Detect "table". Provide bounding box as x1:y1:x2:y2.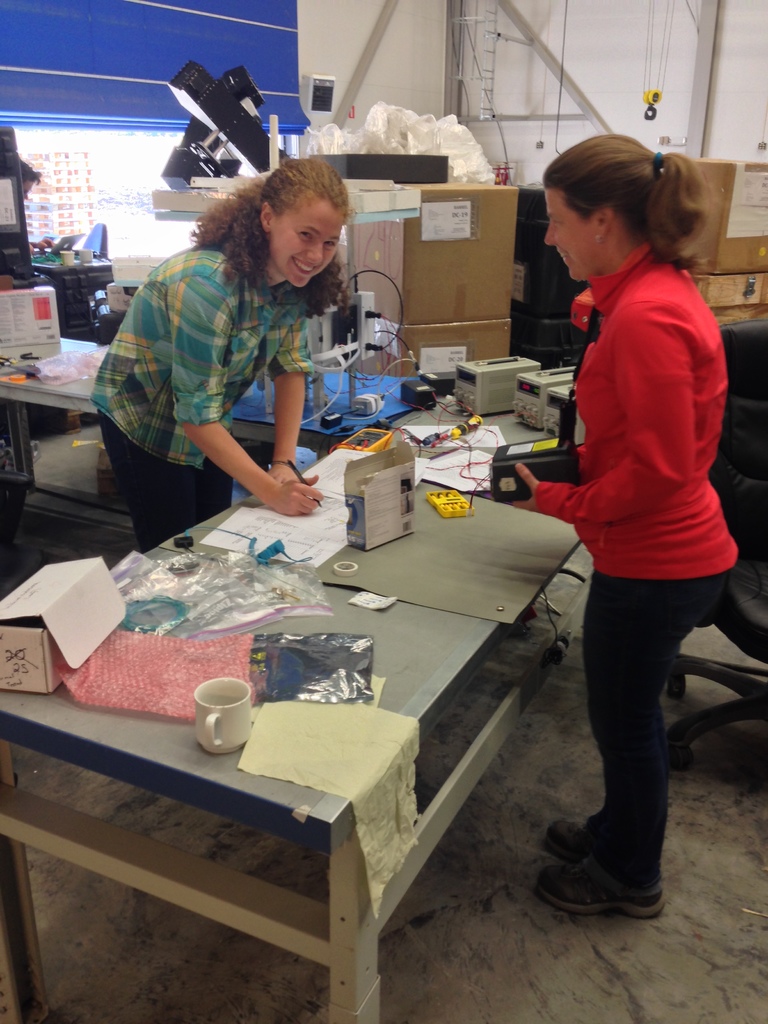
73:445:619:1008.
